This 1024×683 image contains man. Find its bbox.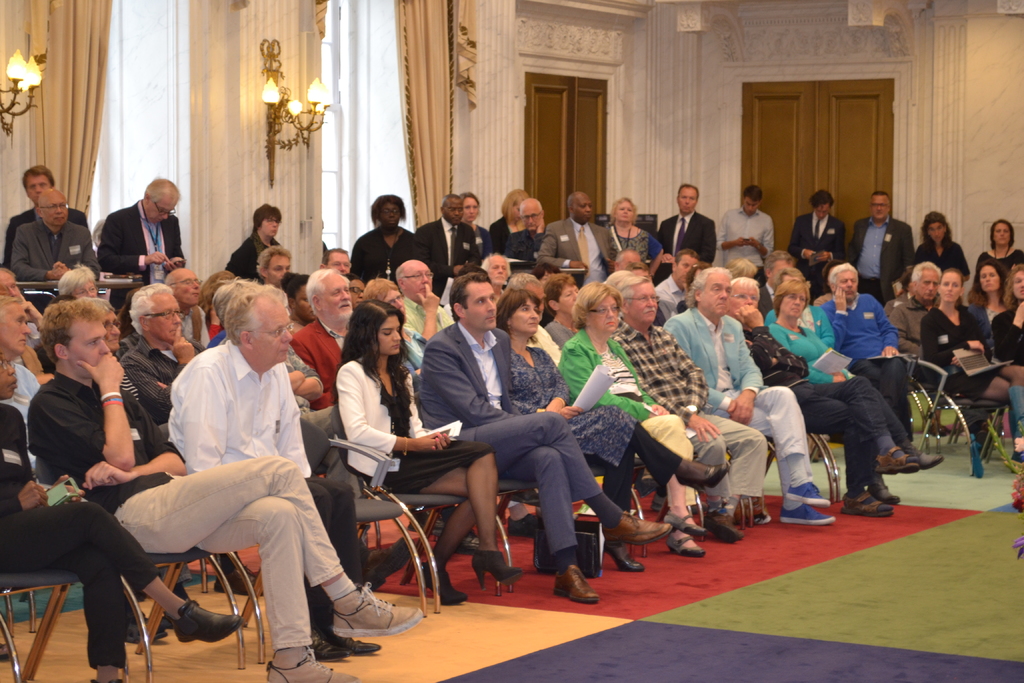
[845,184,924,311].
